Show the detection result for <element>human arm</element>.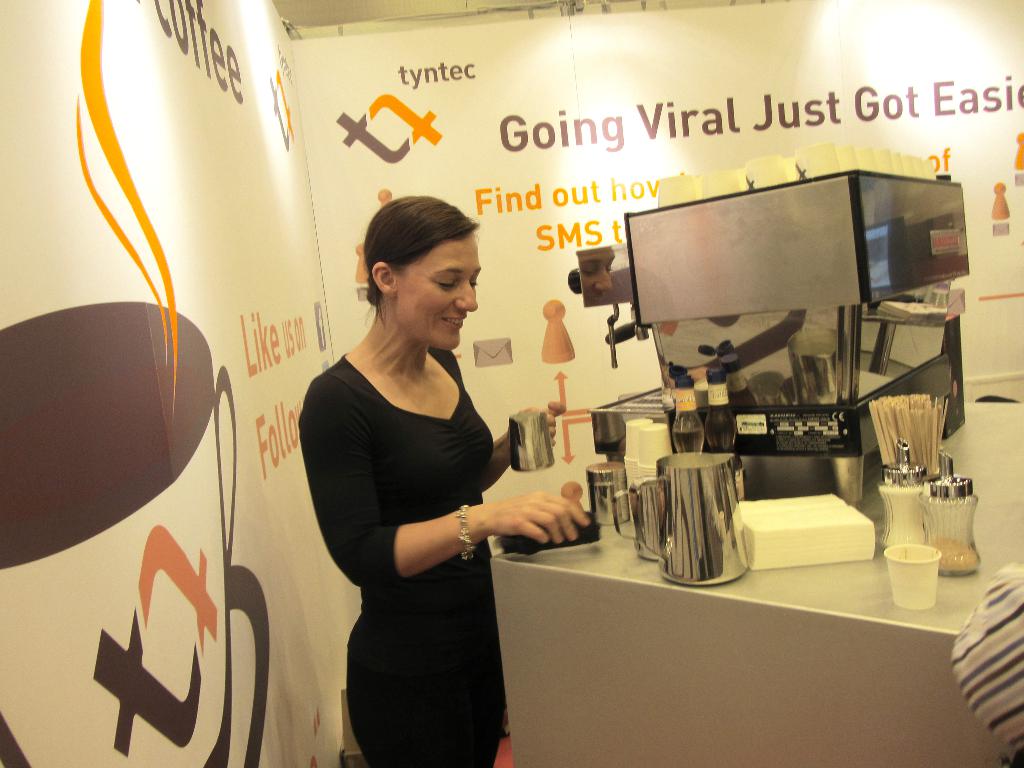
[341,372,508,627].
